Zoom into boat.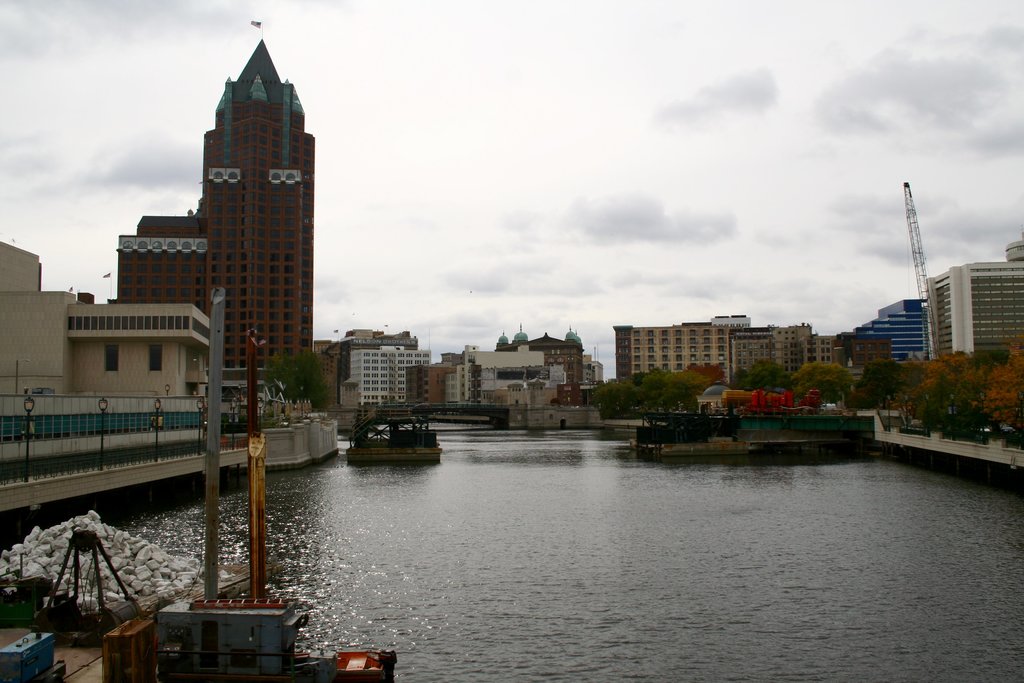
Zoom target: x1=636, y1=403, x2=879, y2=458.
